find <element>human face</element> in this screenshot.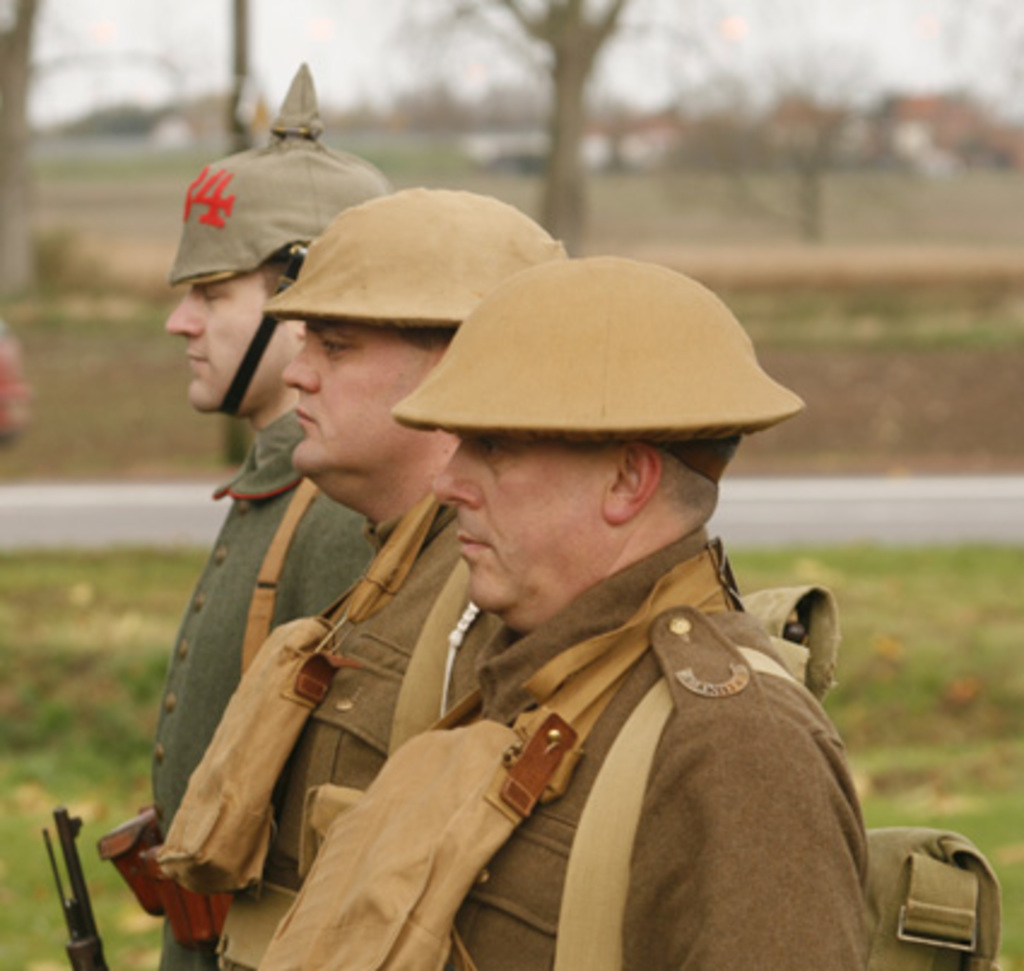
The bounding box for <element>human face</element> is BBox(279, 313, 443, 516).
